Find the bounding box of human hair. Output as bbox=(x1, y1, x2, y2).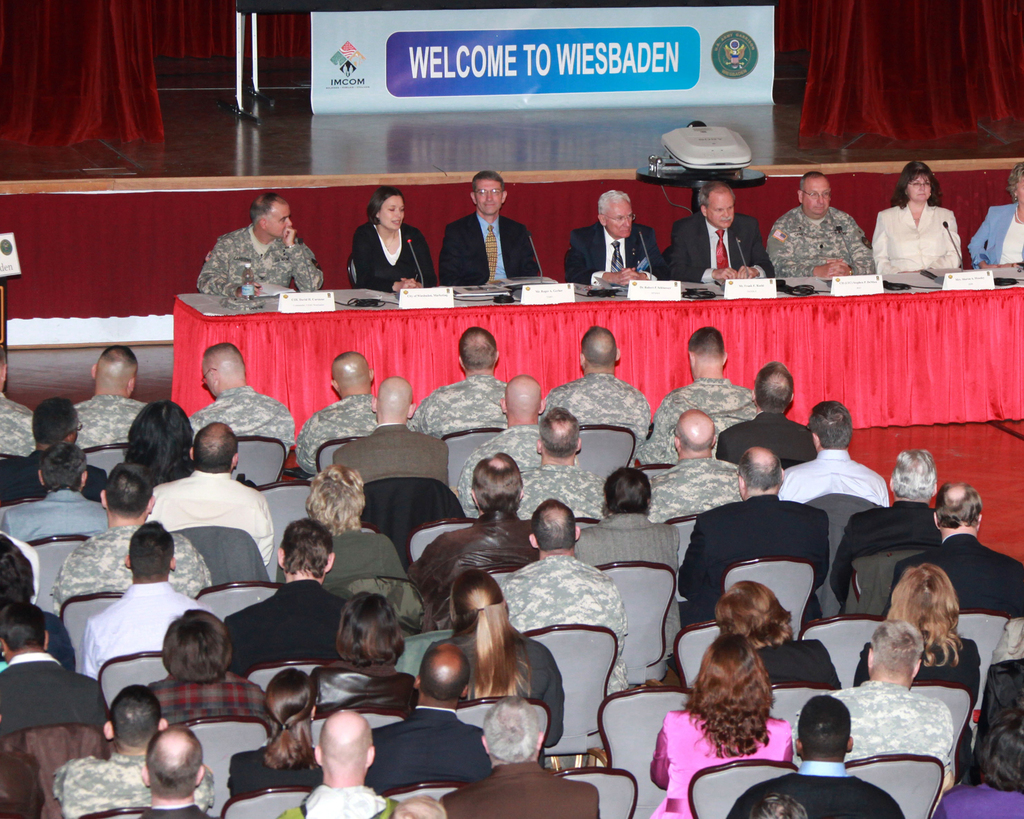
bbox=(925, 480, 984, 527).
